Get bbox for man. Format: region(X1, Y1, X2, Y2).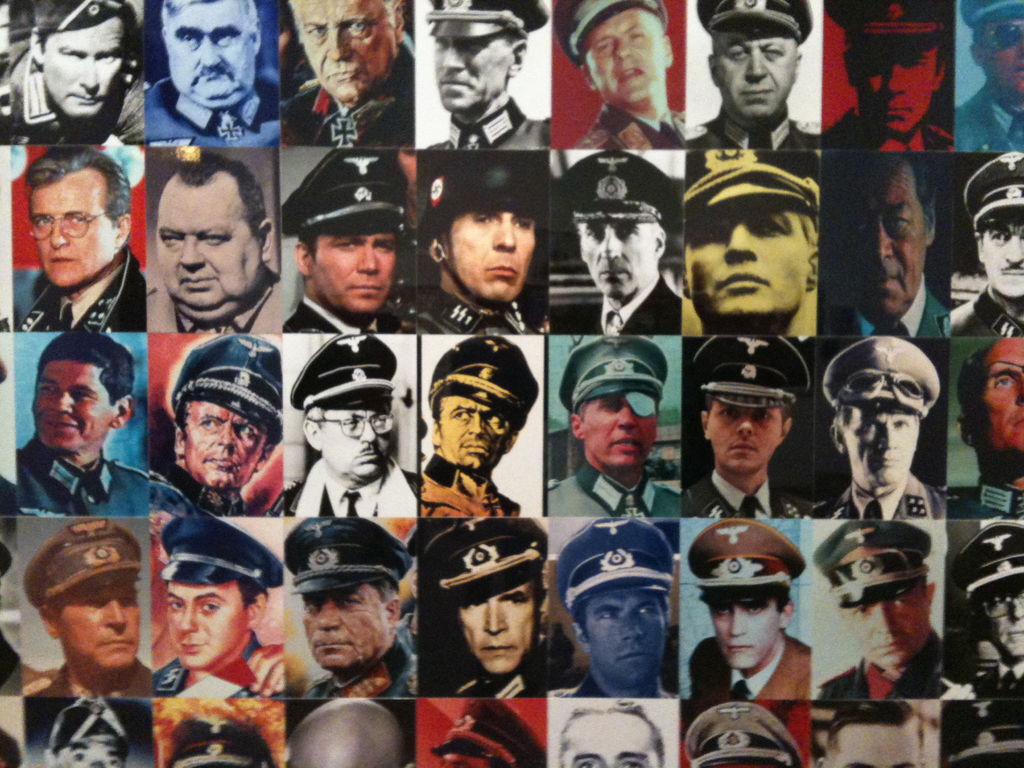
region(546, 517, 678, 697).
